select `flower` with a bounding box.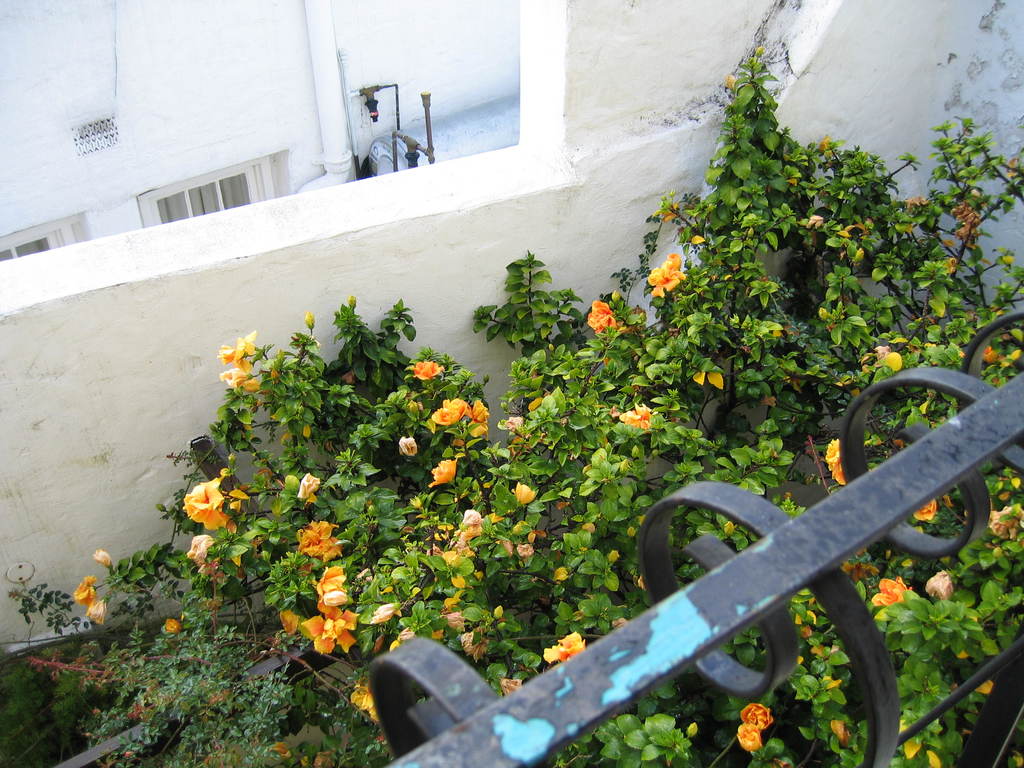
select_region(718, 69, 734, 90).
